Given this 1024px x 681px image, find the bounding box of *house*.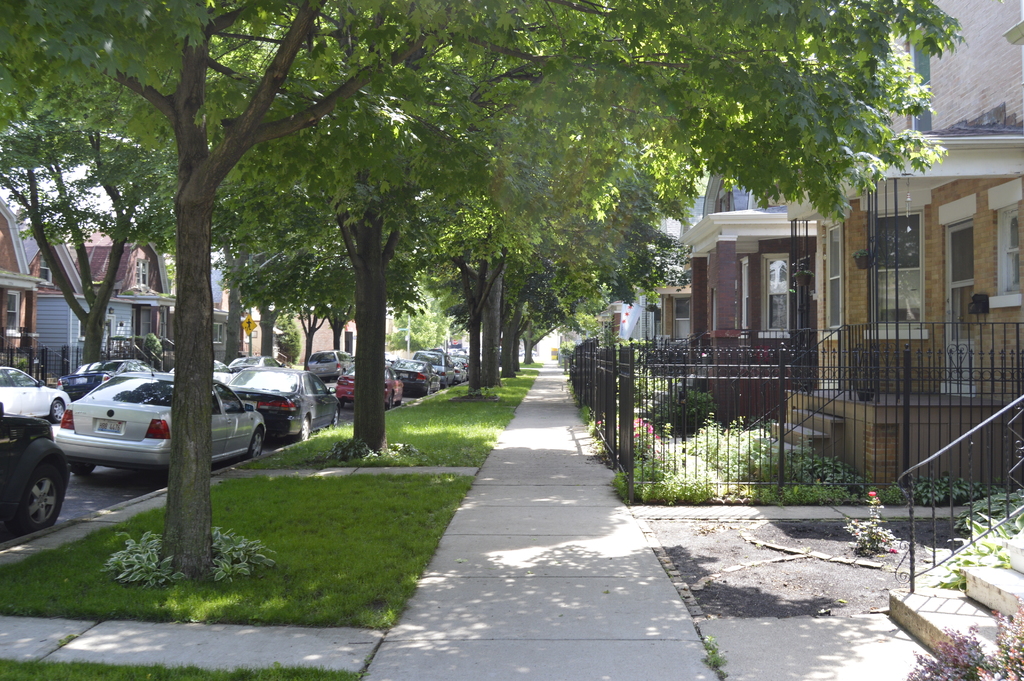
region(0, 199, 36, 364).
